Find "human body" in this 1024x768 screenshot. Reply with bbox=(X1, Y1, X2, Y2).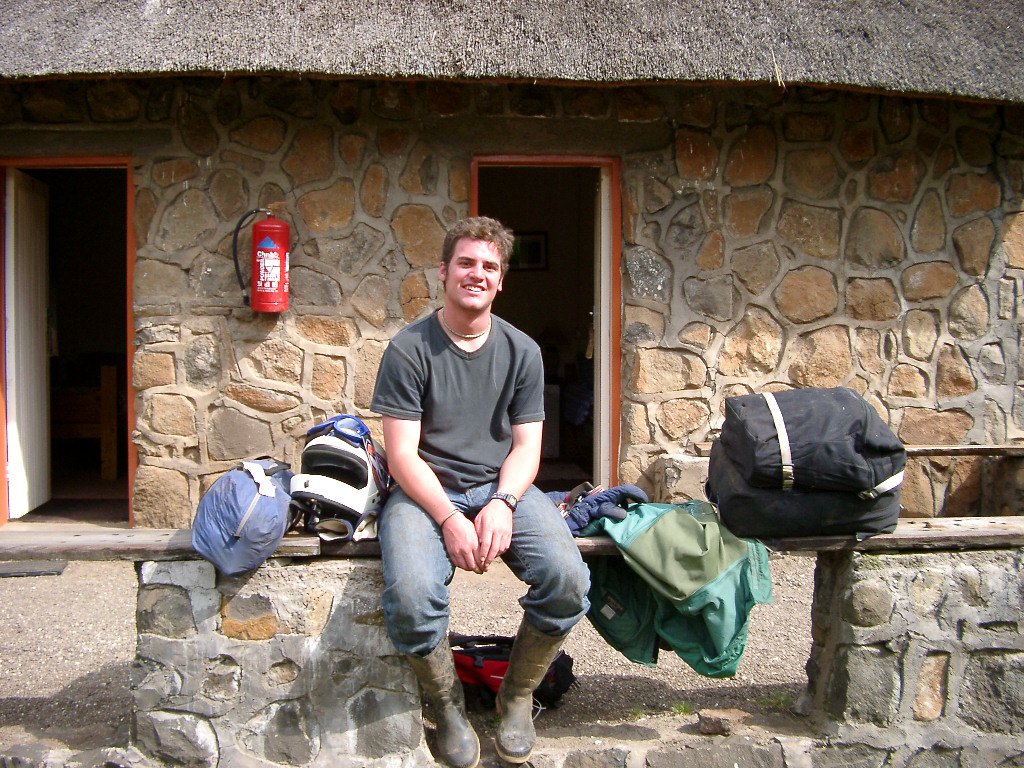
bbox=(368, 210, 588, 767).
